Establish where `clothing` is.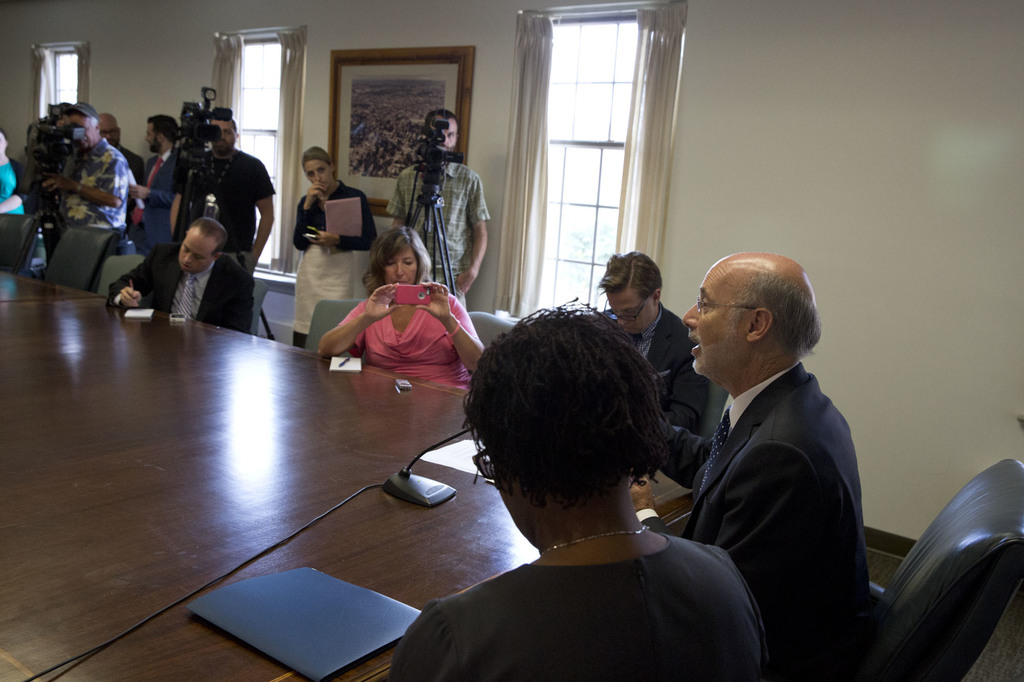
Established at box=[177, 141, 278, 276].
